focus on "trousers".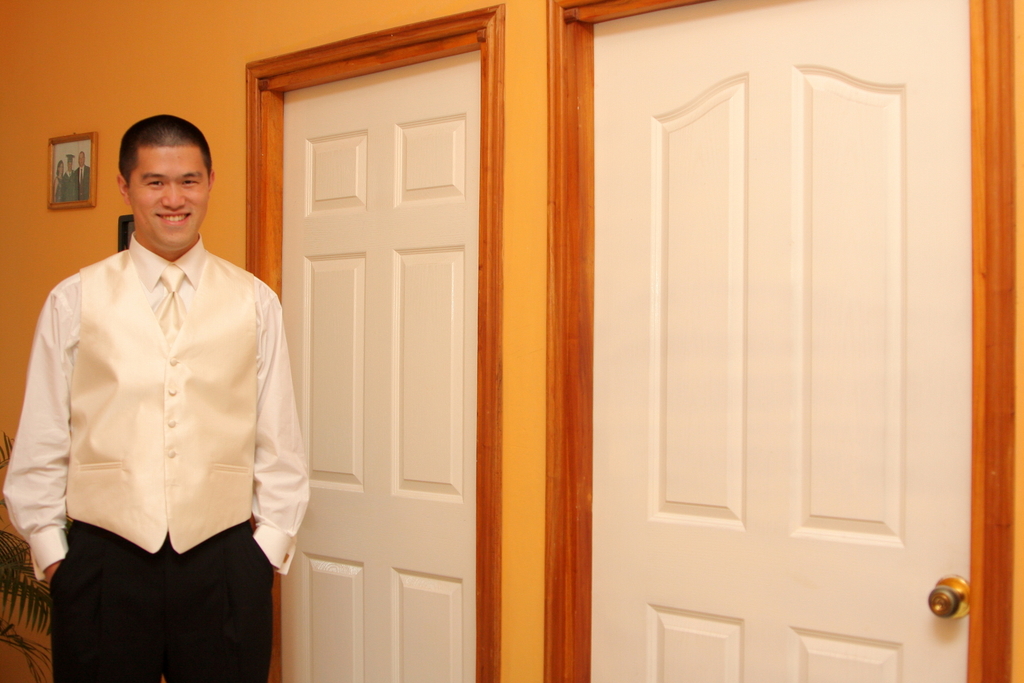
Focused at [48,516,278,676].
